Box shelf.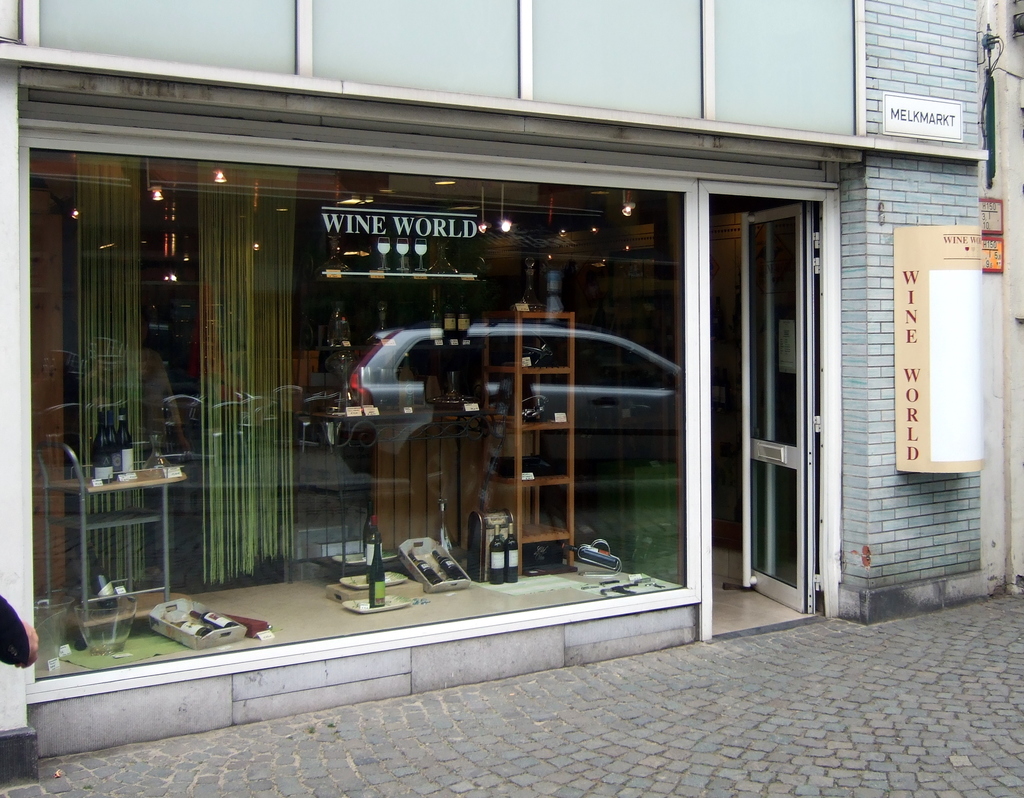
[40,590,197,629].
